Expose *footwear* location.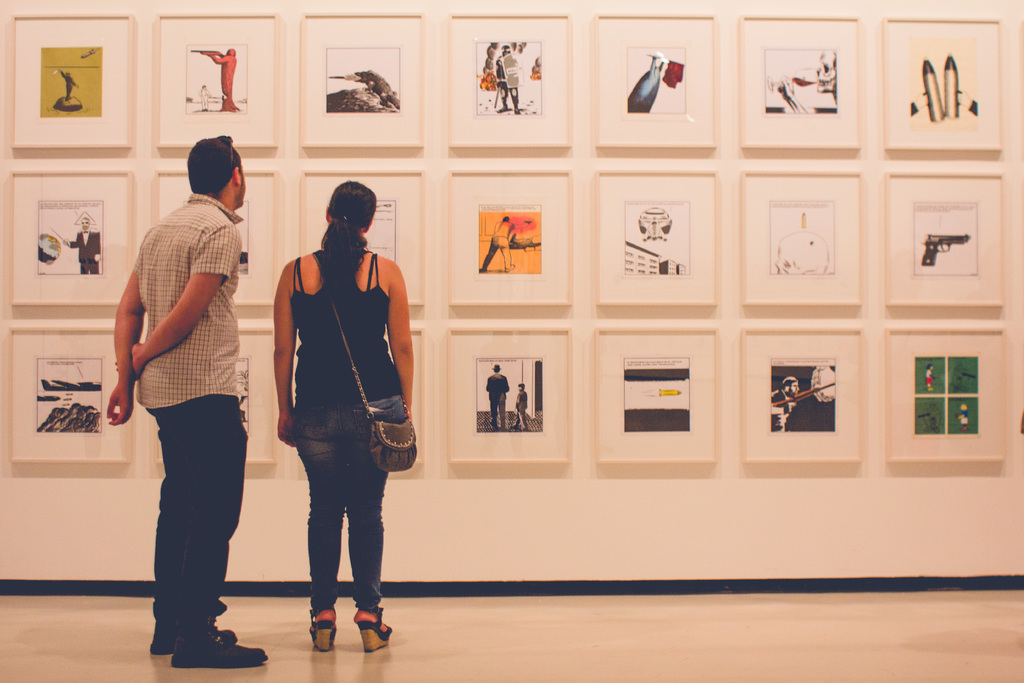
Exposed at [145,602,240,657].
